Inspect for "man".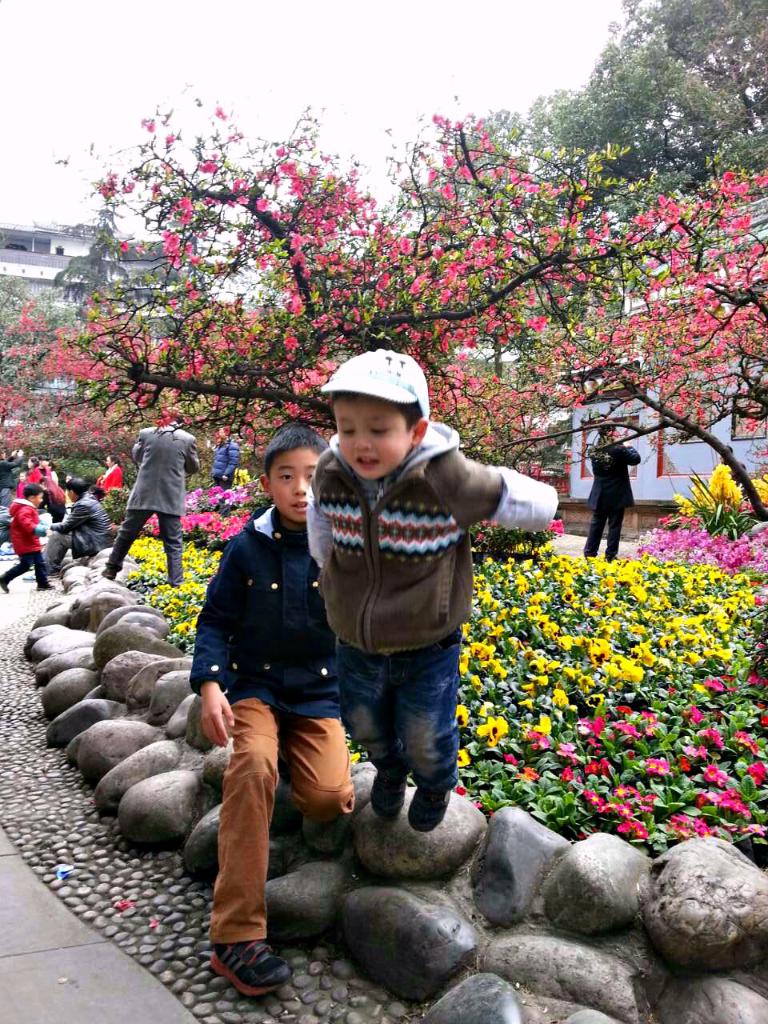
Inspection: [106,404,200,583].
